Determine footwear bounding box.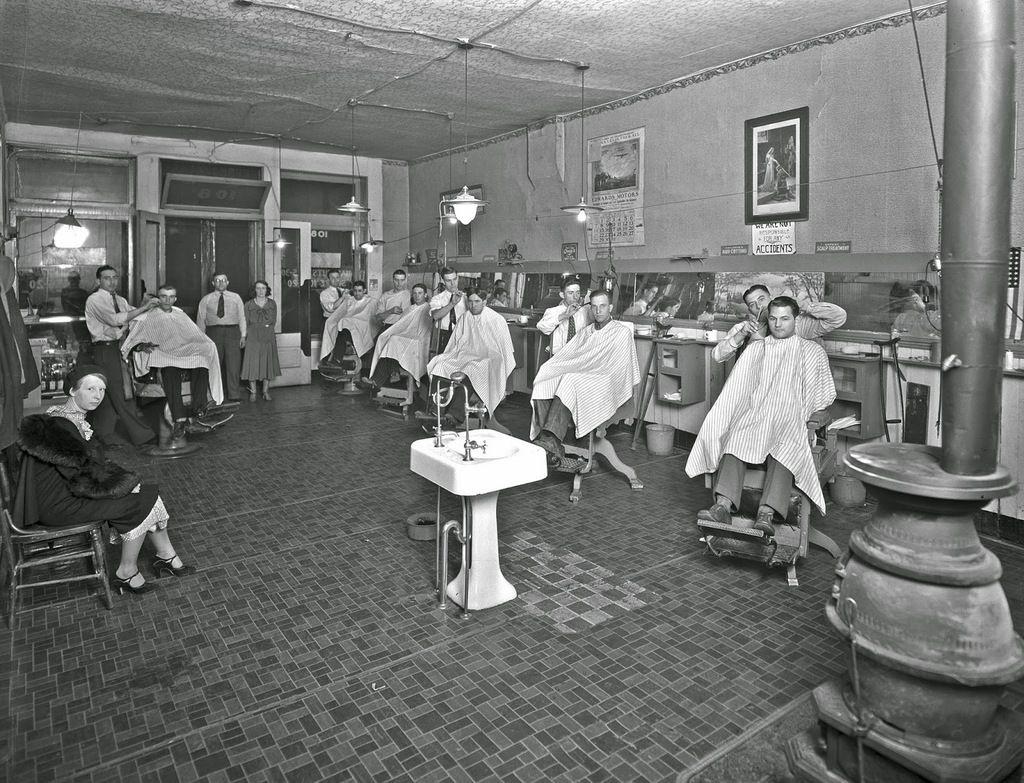
Determined: bbox=[755, 510, 774, 535].
